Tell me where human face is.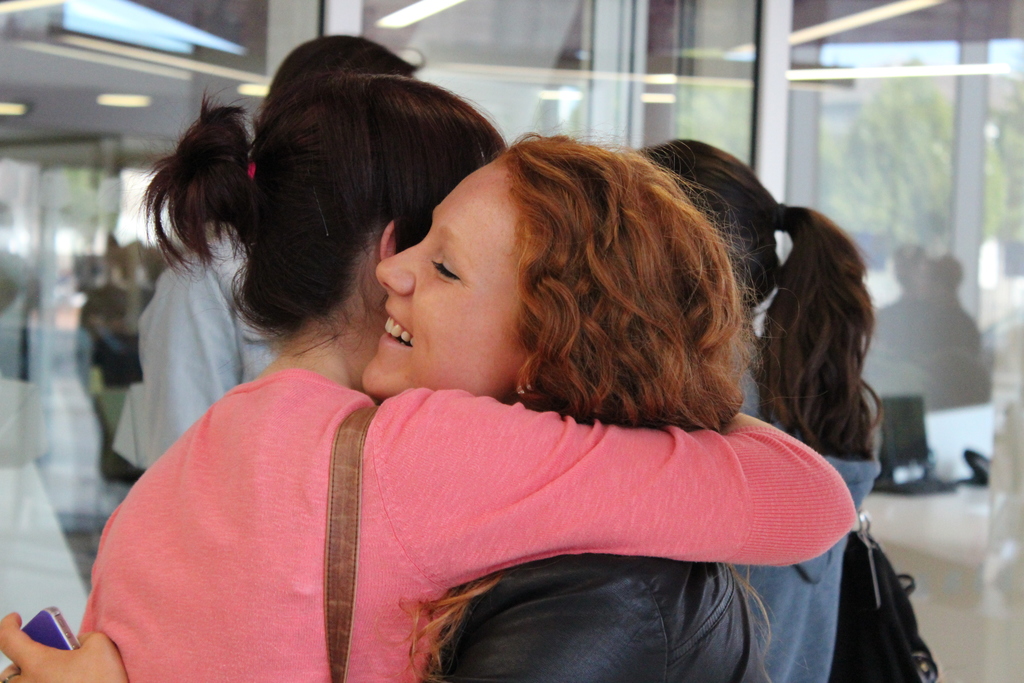
human face is at (x1=356, y1=156, x2=522, y2=400).
